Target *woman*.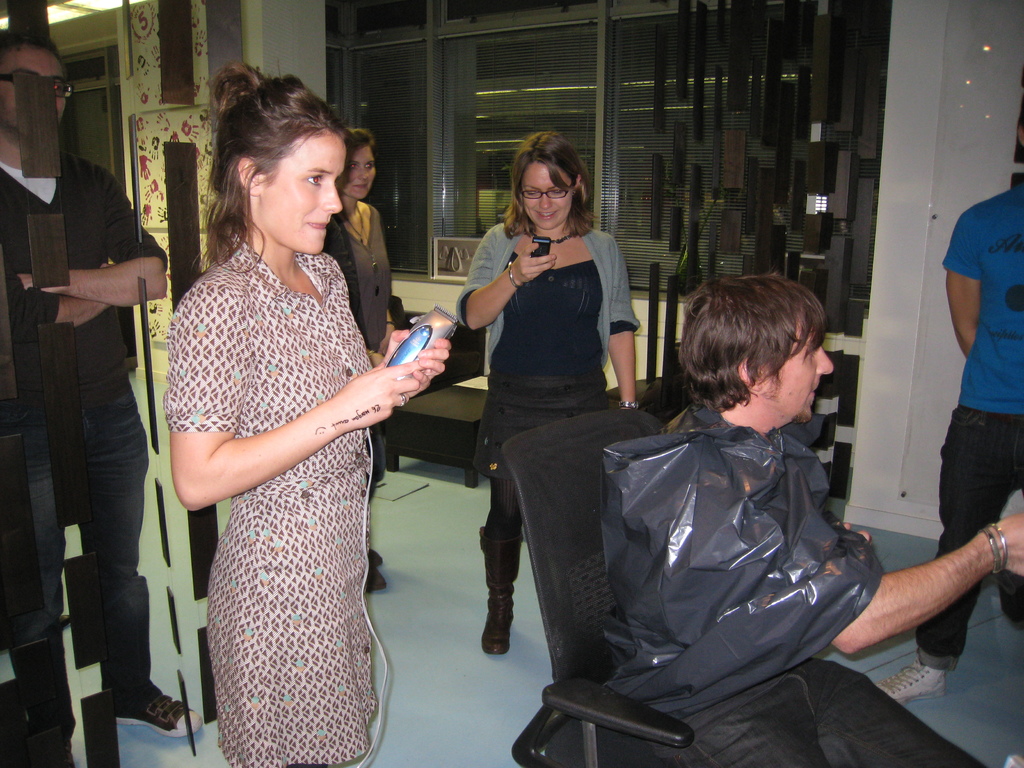
Target region: {"left": 152, "top": 72, "right": 429, "bottom": 767}.
